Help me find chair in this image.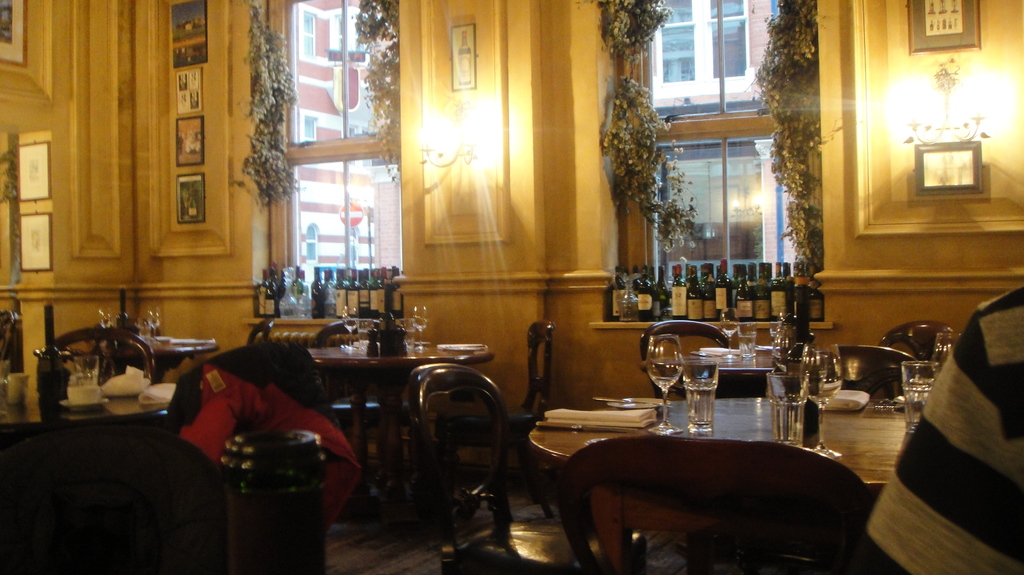
Found it: 406, 361, 582, 574.
